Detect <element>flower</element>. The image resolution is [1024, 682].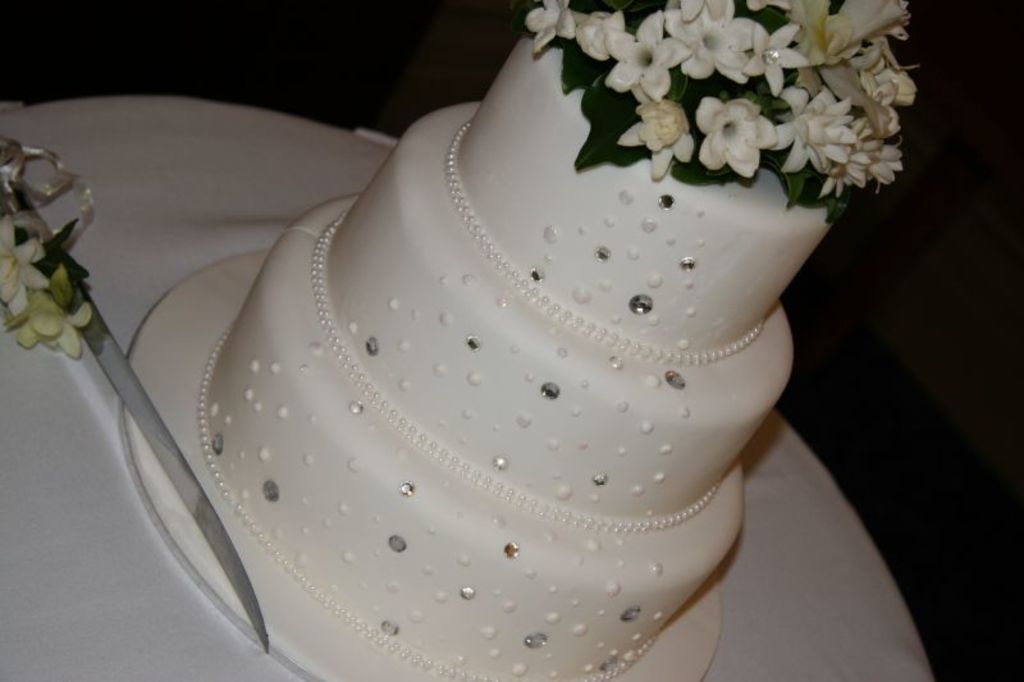
box(626, 102, 696, 177).
